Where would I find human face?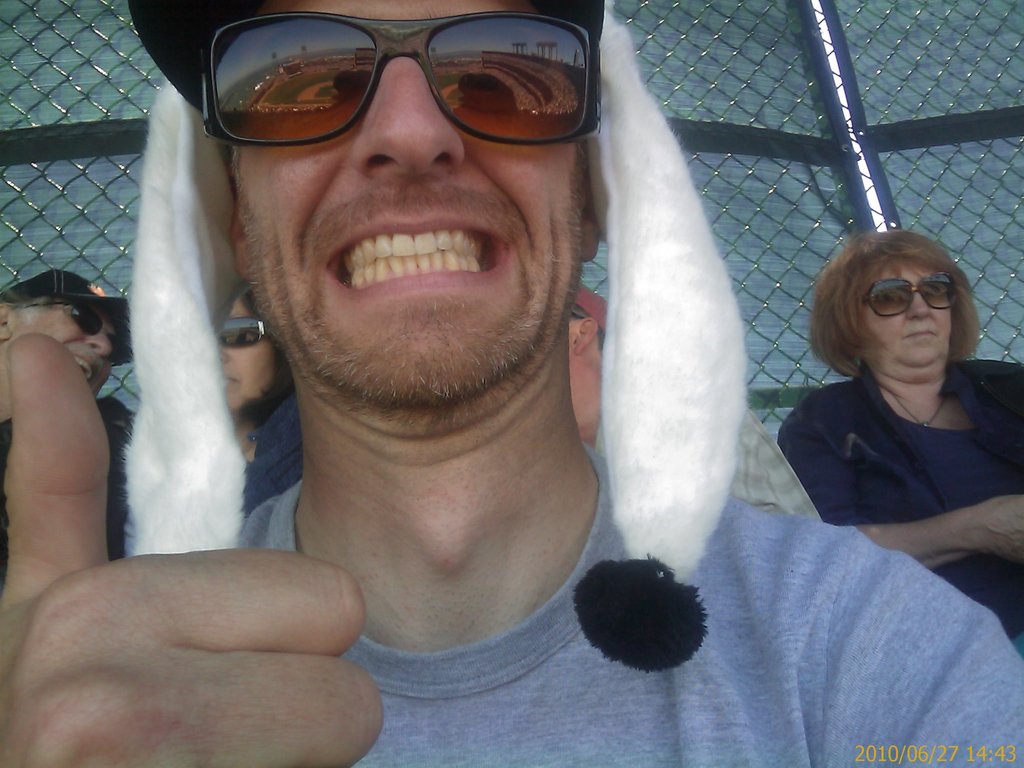
At l=221, t=0, r=600, b=391.
